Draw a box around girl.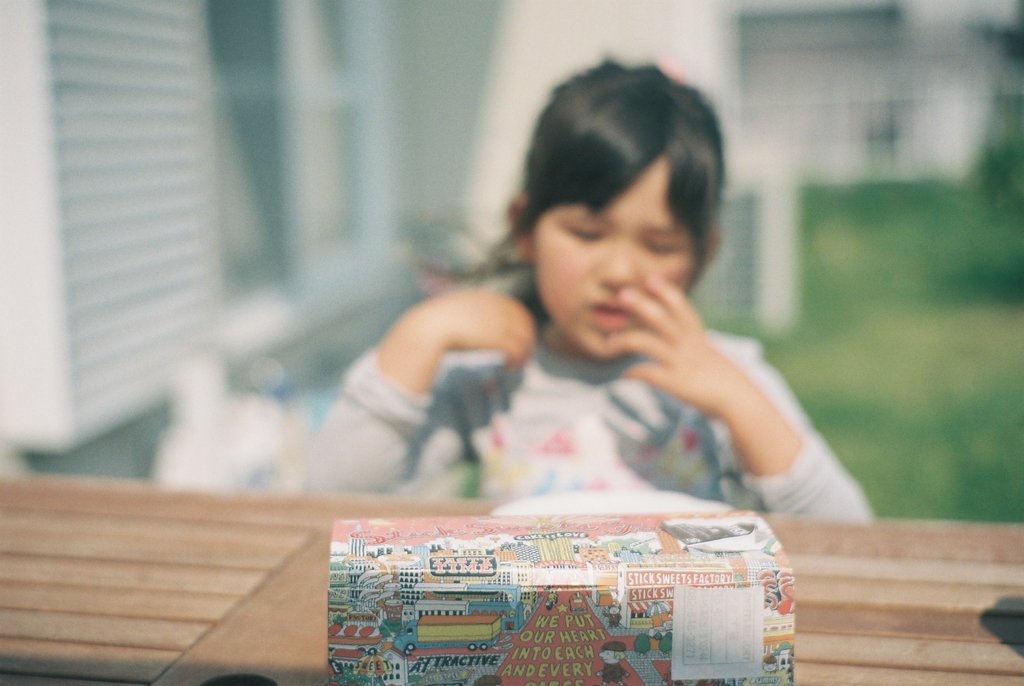
locate(298, 53, 879, 518).
